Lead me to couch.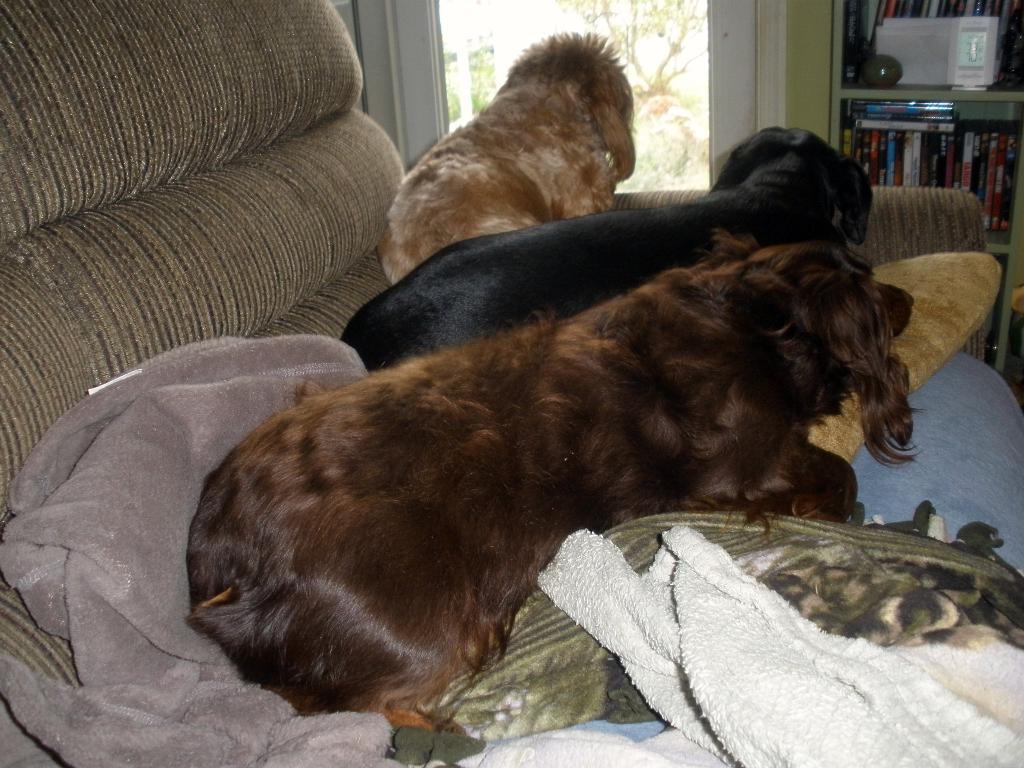
Lead to 0/0/988/767.
